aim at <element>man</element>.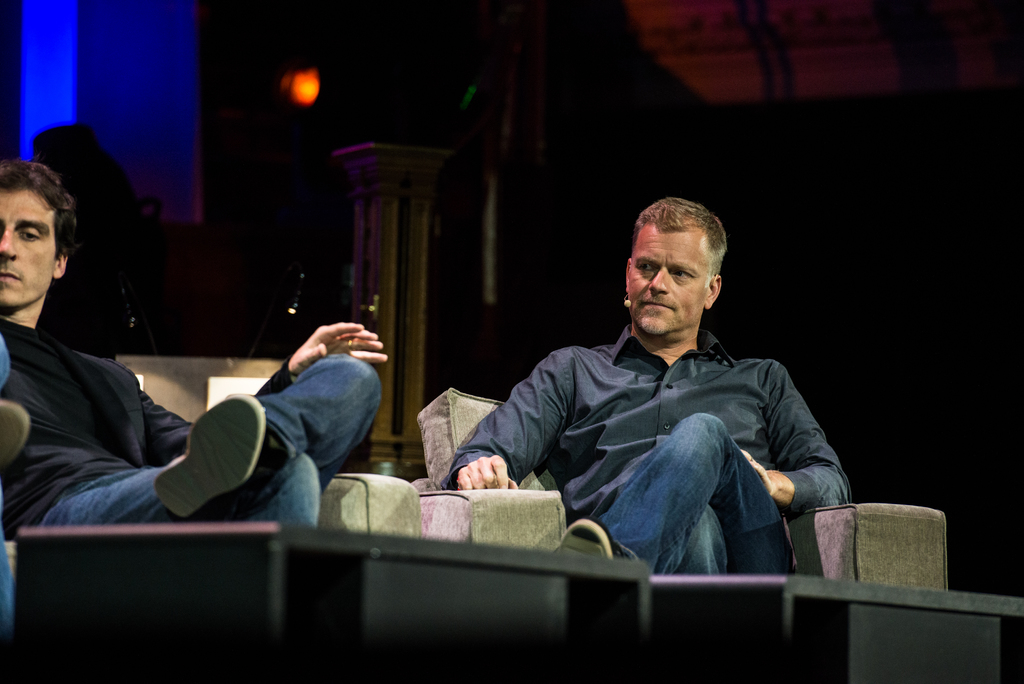
Aimed at crop(0, 165, 387, 583).
